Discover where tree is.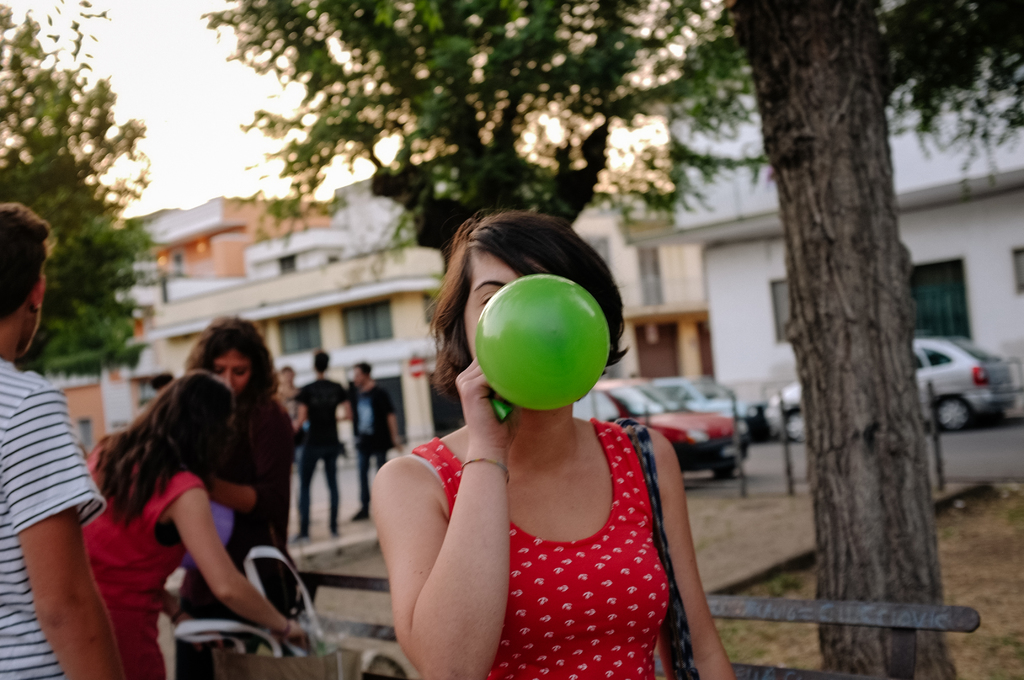
Discovered at l=189, t=0, r=781, b=287.
